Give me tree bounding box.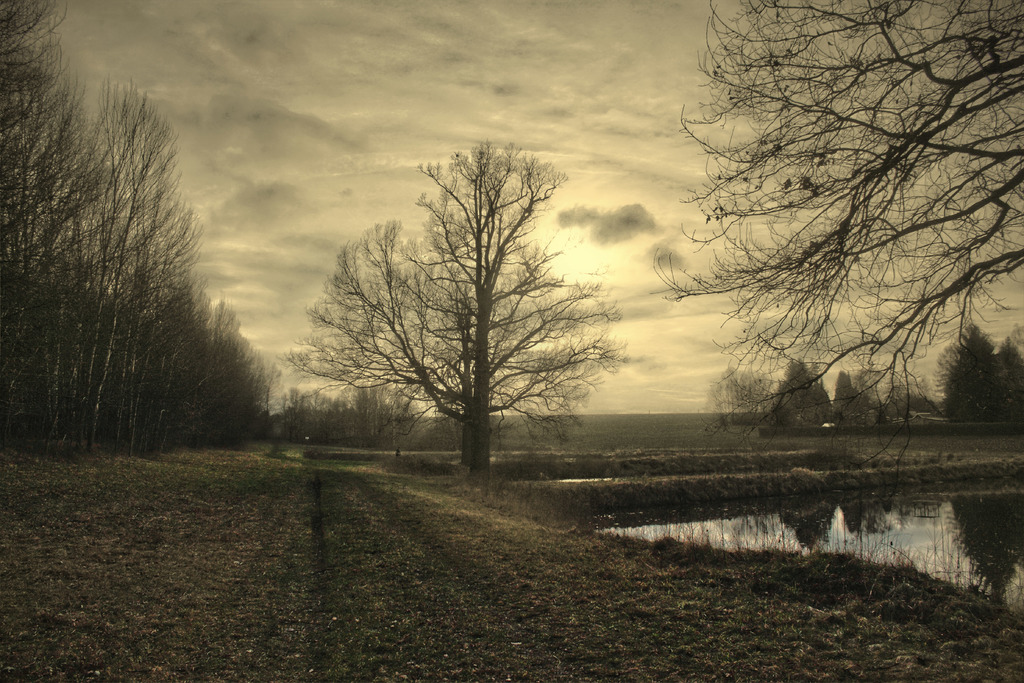
bbox(924, 322, 993, 413).
